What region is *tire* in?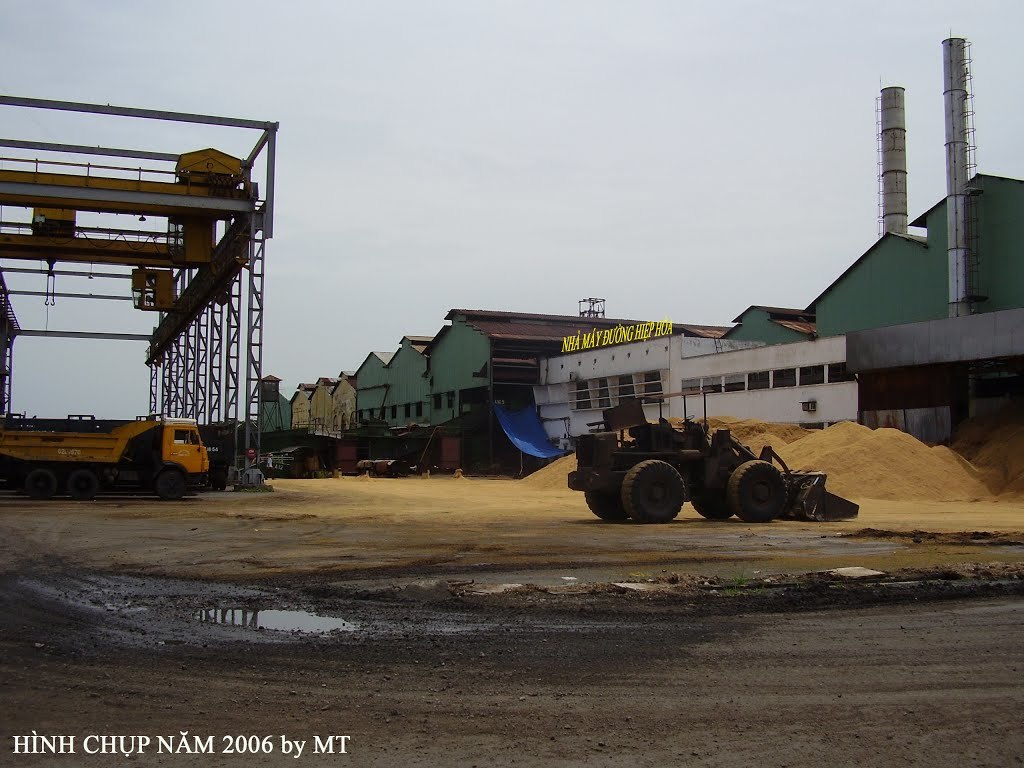
{"x1": 688, "y1": 485, "x2": 733, "y2": 516}.
